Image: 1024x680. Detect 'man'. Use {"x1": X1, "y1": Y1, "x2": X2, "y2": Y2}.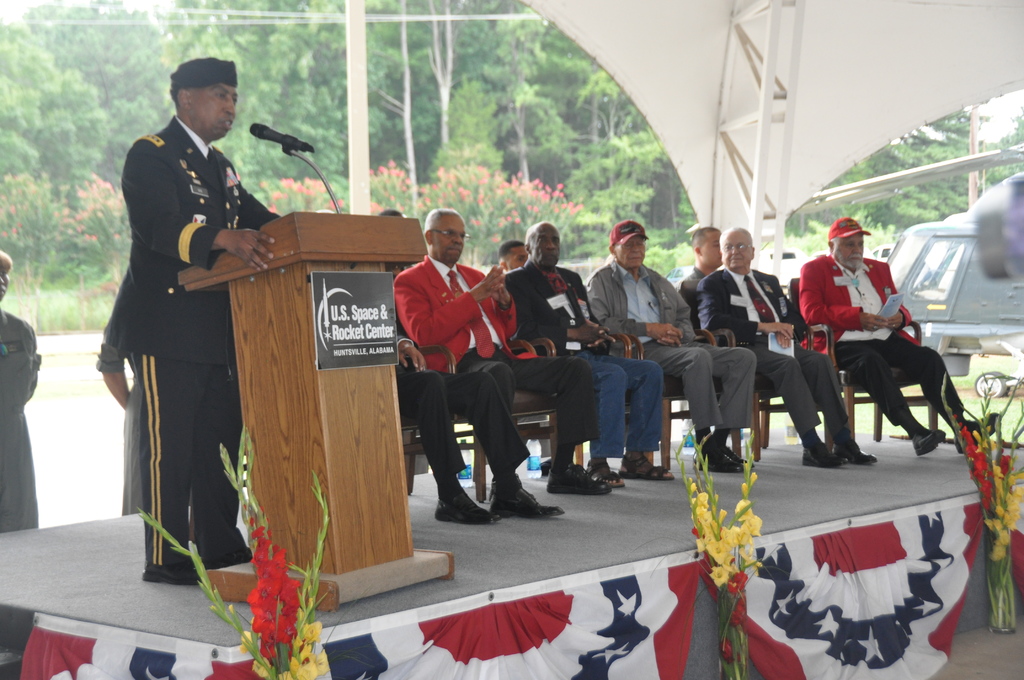
{"x1": 584, "y1": 224, "x2": 753, "y2": 474}.
